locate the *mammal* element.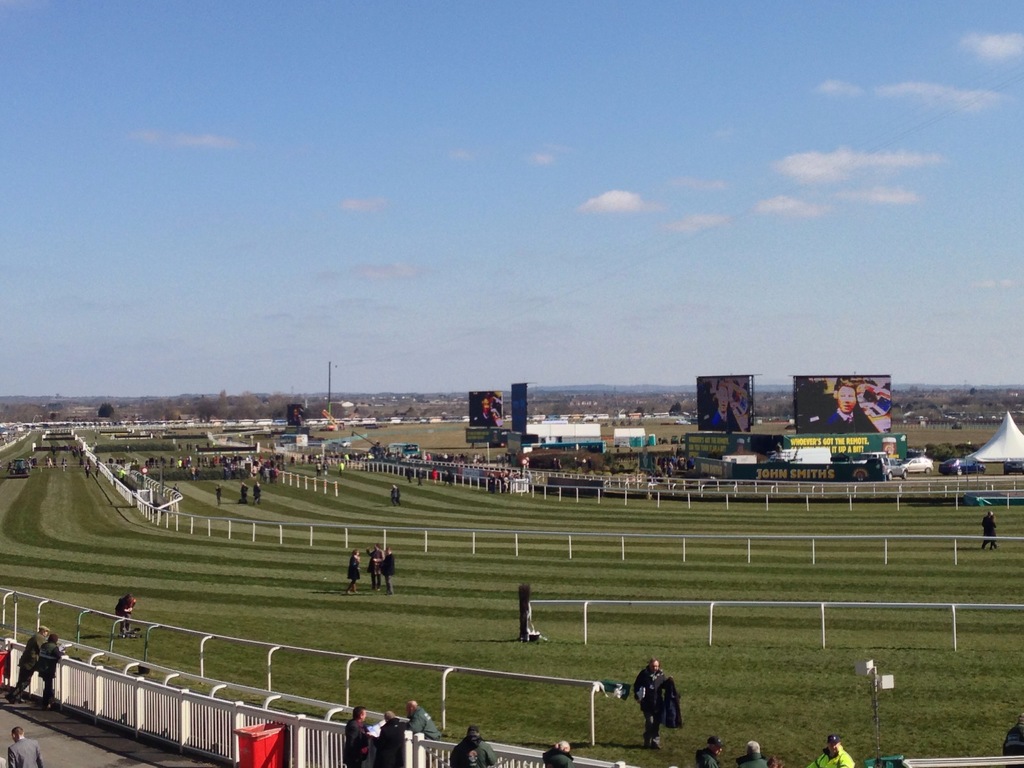
Element bbox: [x1=851, y1=381, x2=869, y2=419].
